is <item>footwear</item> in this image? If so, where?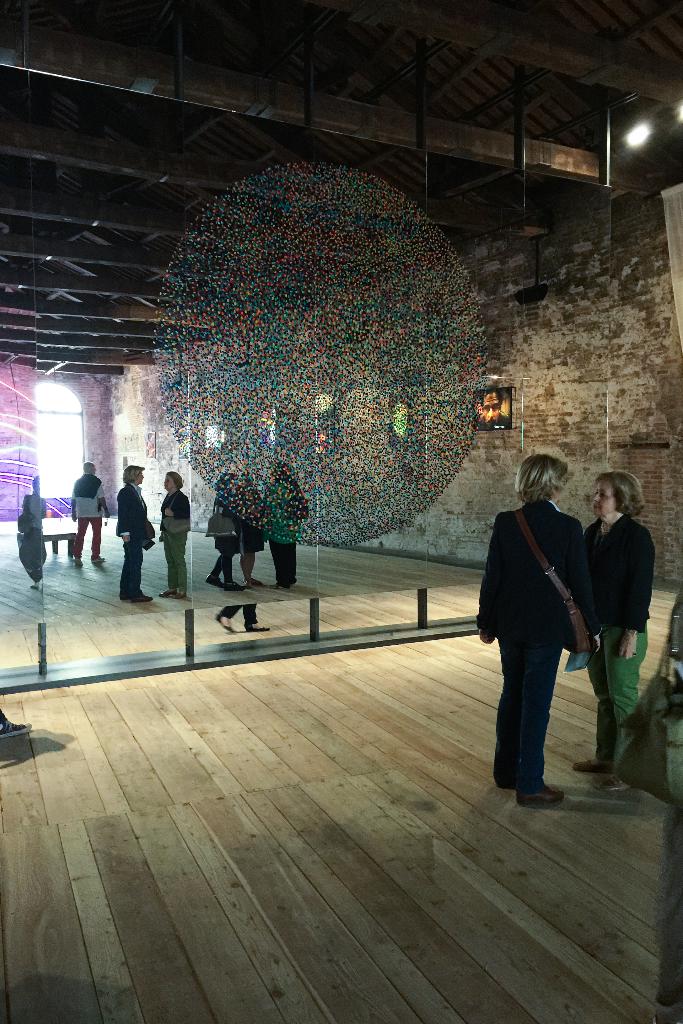
Yes, at (x1=570, y1=755, x2=616, y2=772).
